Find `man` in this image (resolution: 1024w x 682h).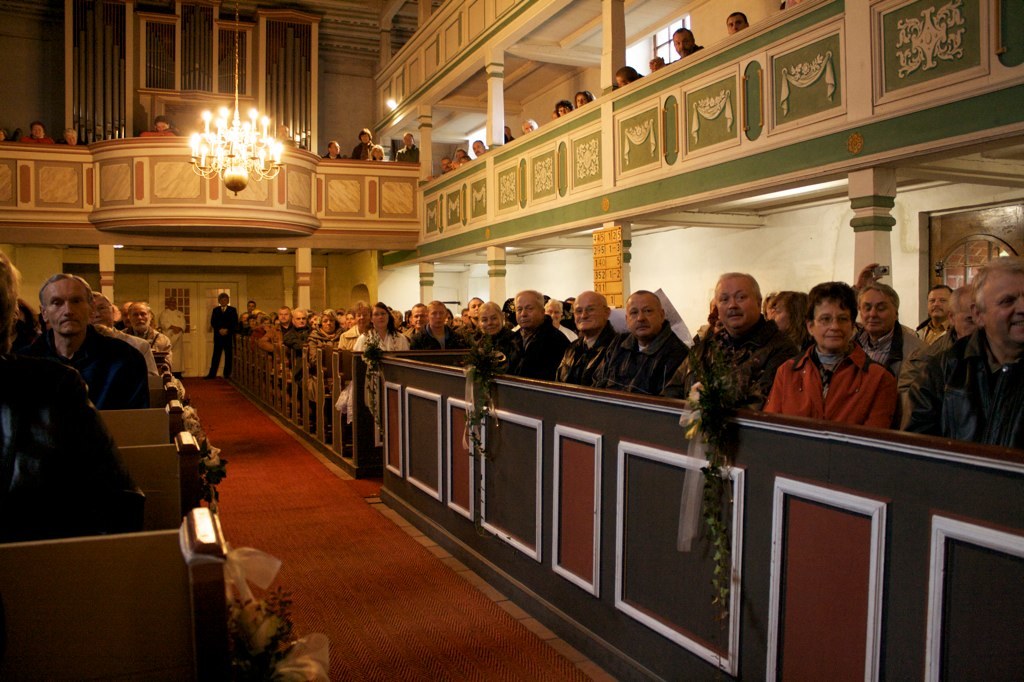
rect(428, 156, 453, 179).
